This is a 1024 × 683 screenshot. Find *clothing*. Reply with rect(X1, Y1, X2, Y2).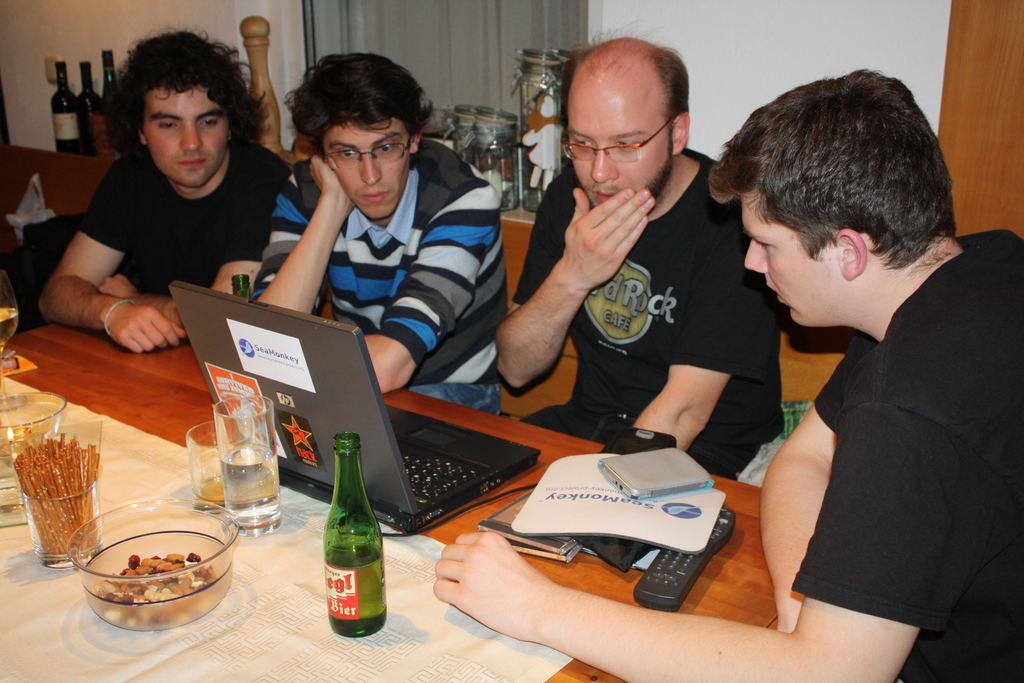
rect(75, 140, 289, 302).
